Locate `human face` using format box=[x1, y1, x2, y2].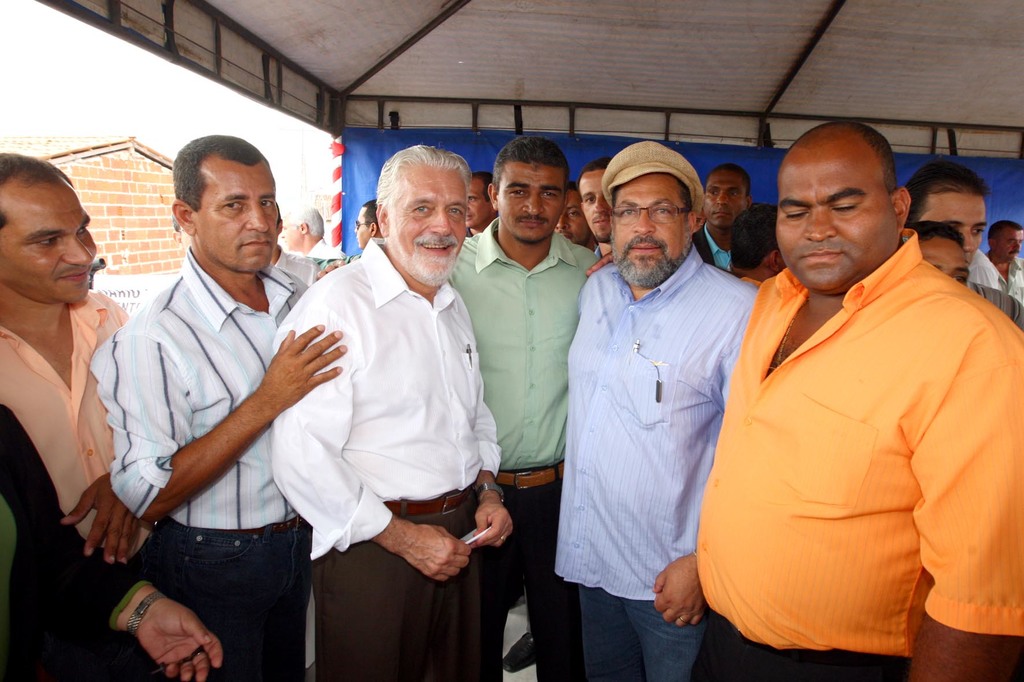
box=[924, 233, 972, 283].
